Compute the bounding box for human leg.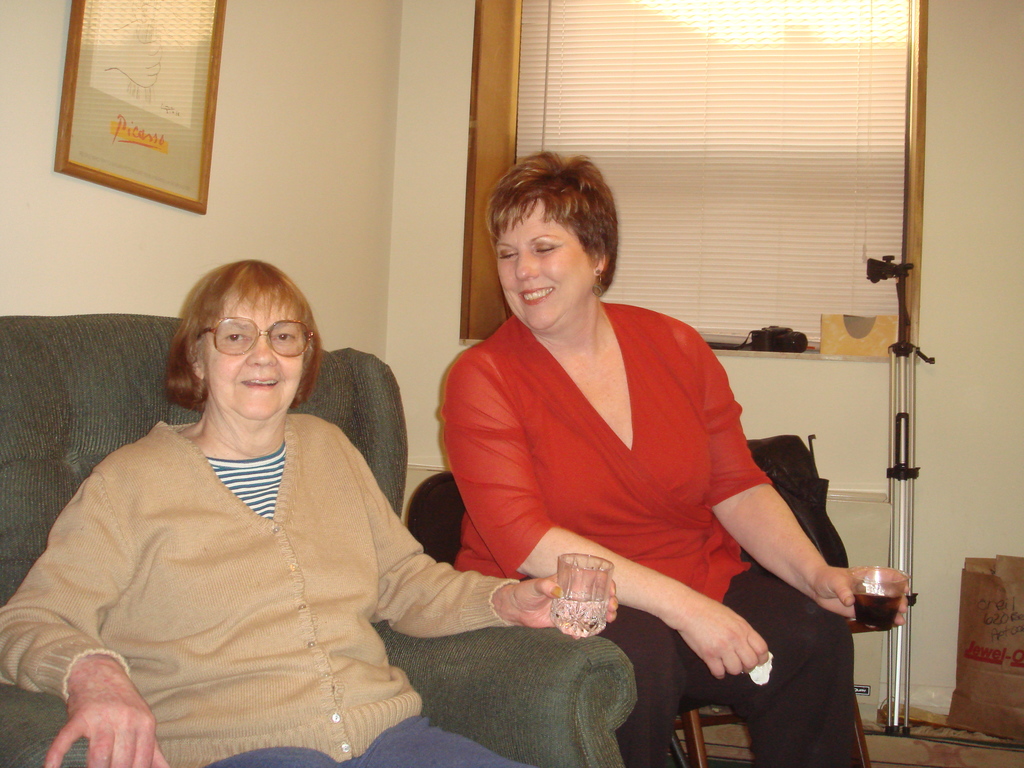
Rect(354, 717, 522, 767).
